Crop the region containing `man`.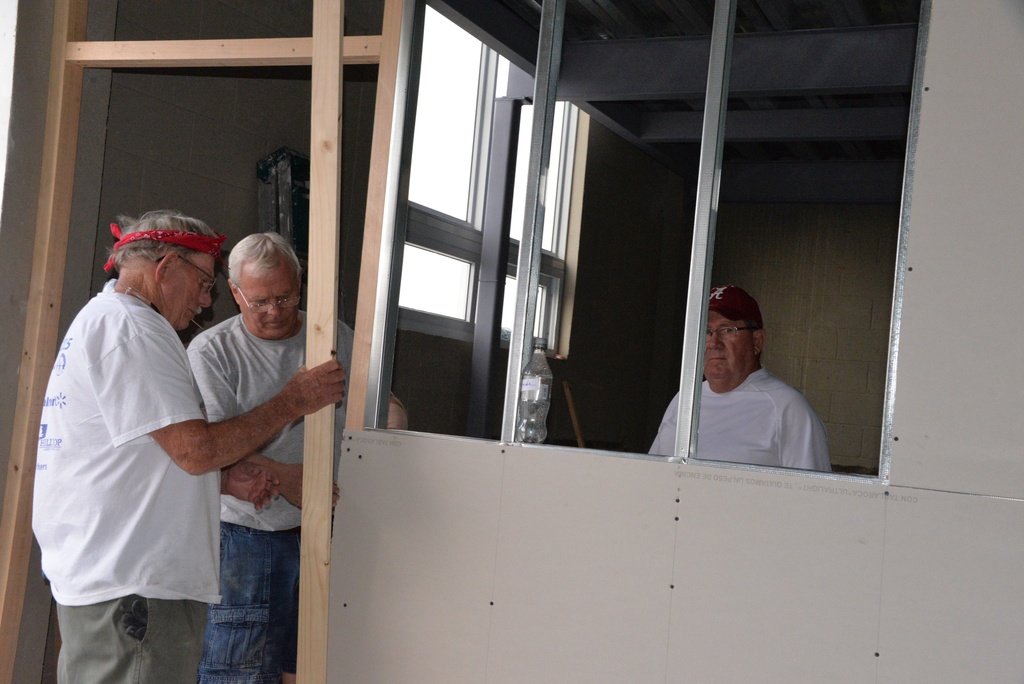
Crop region: x1=30 y1=206 x2=348 y2=683.
